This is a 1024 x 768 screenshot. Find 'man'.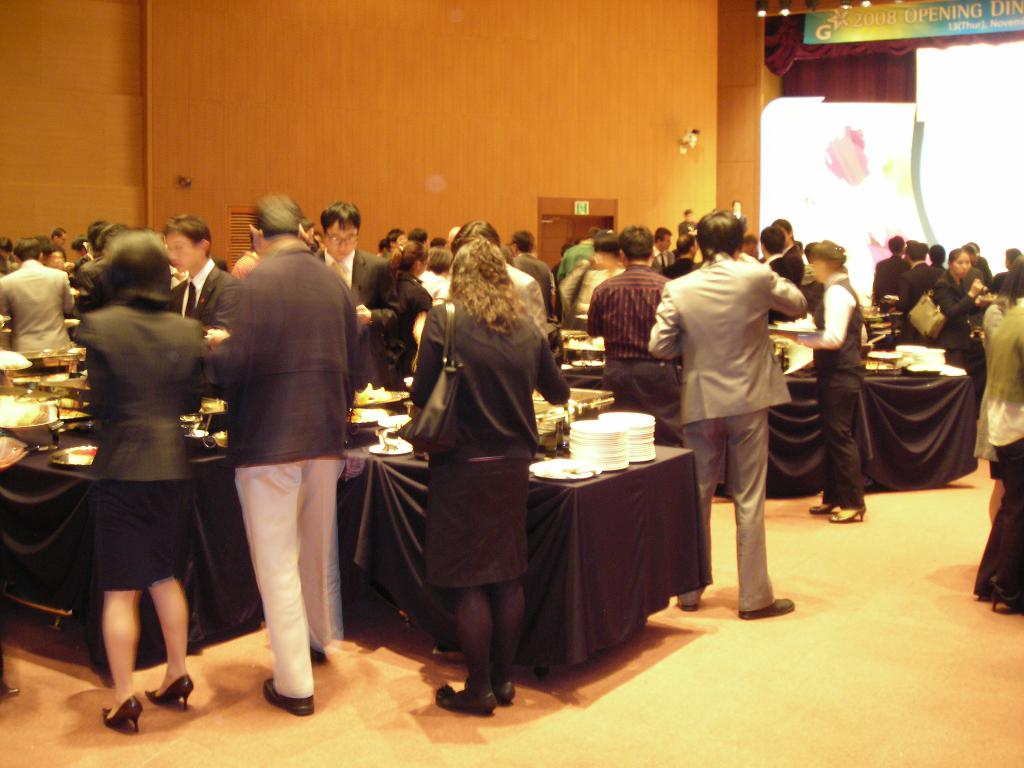
Bounding box: region(652, 199, 809, 625).
